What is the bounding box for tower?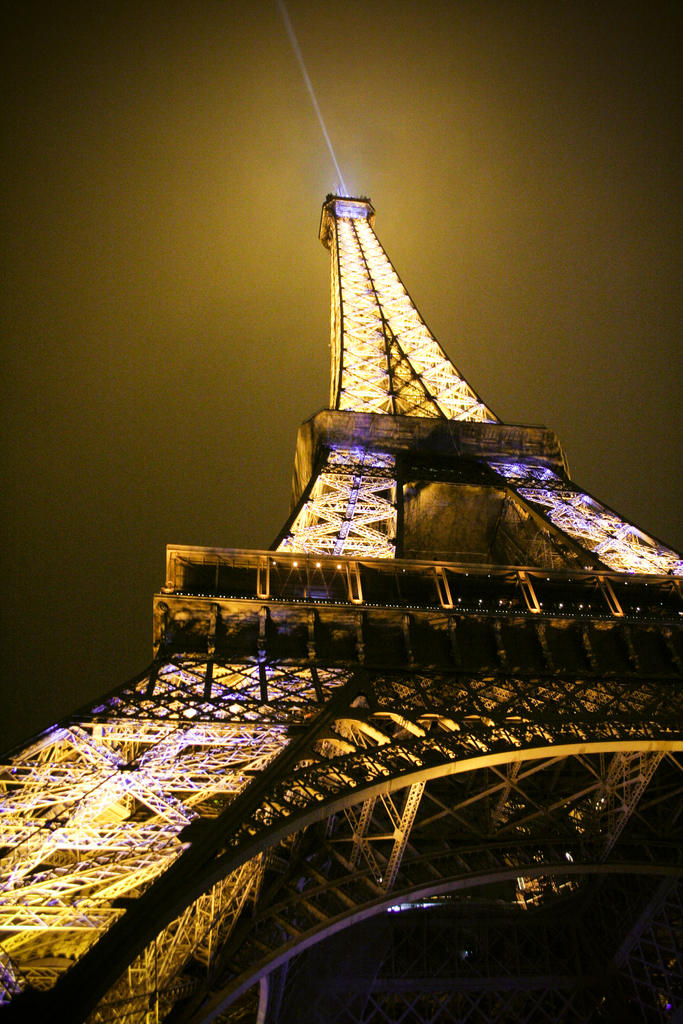
(left=0, top=185, right=682, bottom=1023).
